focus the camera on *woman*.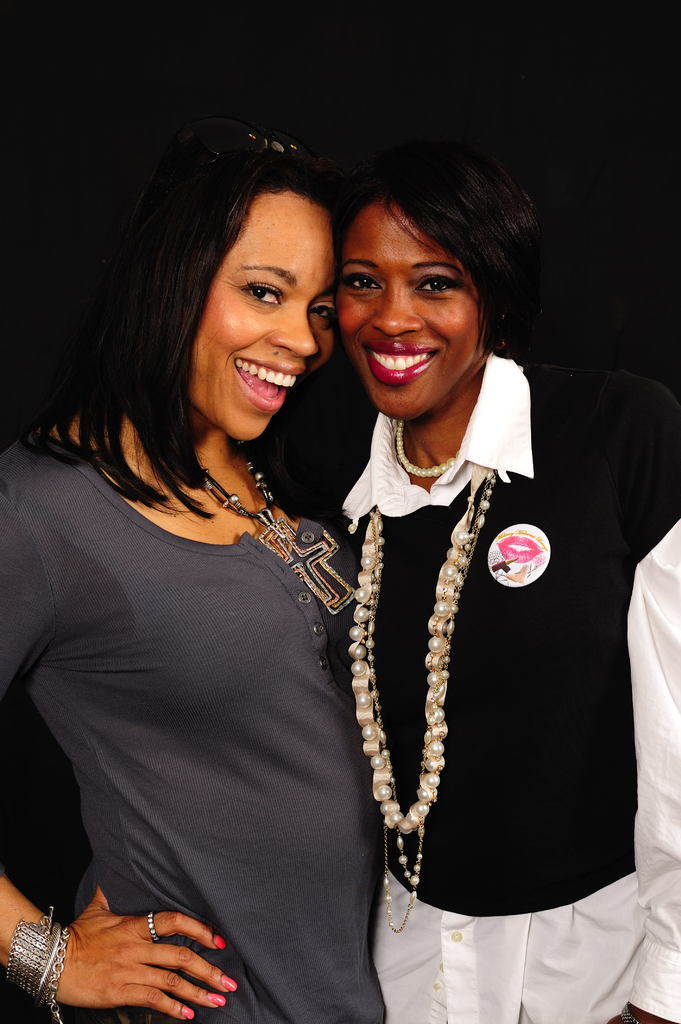
Focus region: {"left": 45, "top": 101, "right": 498, "bottom": 976}.
